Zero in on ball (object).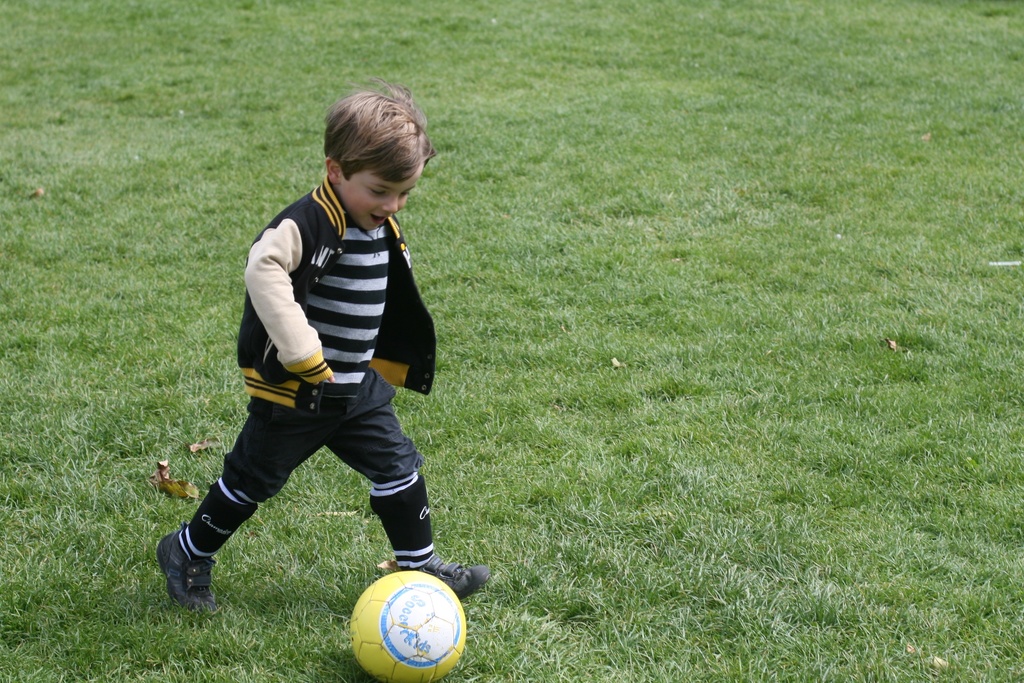
Zeroed in: bbox(347, 572, 463, 682).
